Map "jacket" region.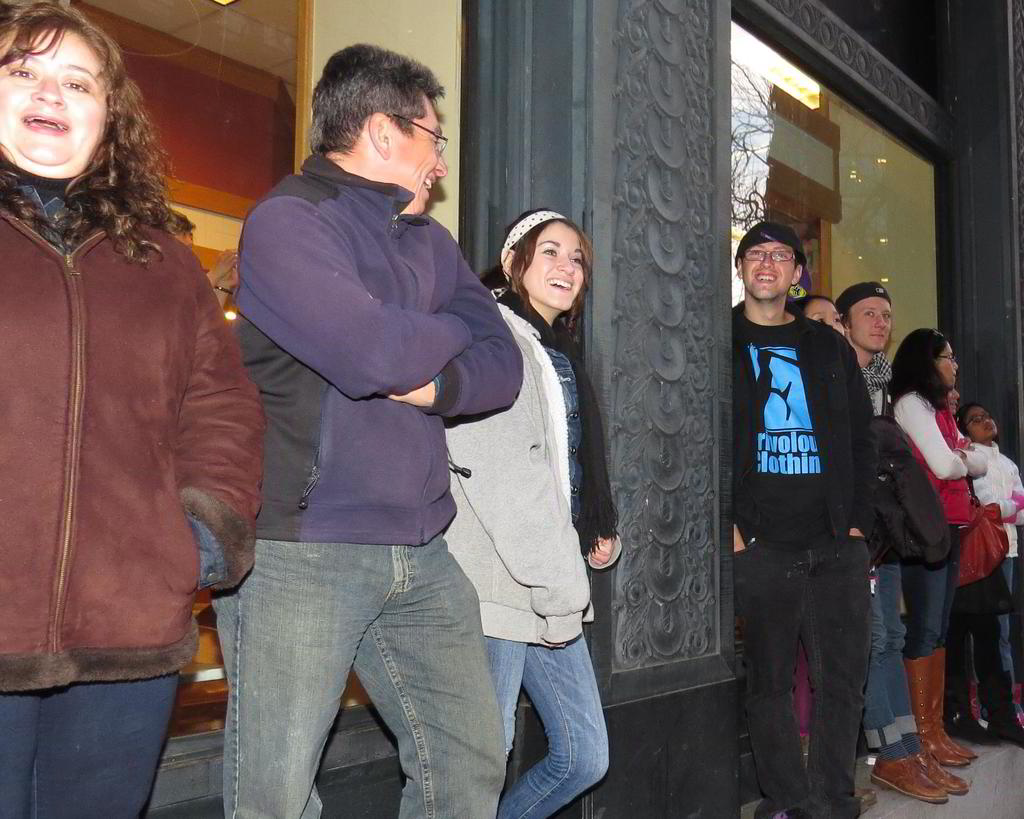
Mapped to detection(232, 155, 522, 544).
